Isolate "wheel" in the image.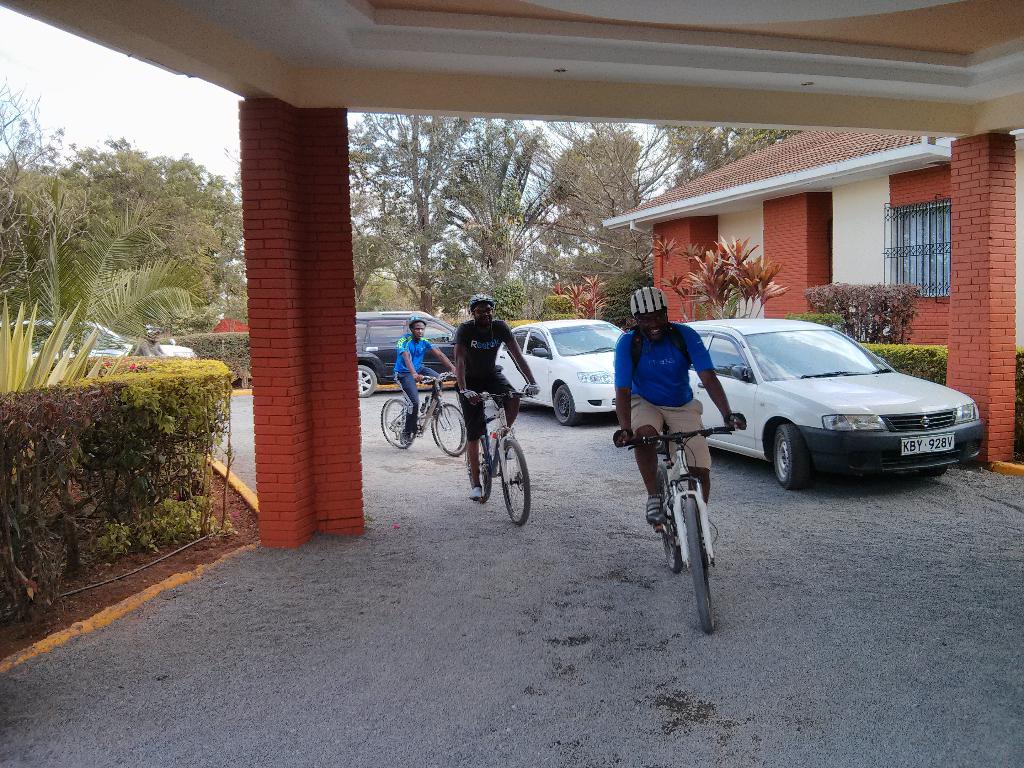
Isolated region: pyautogui.locateOnScreen(432, 401, 465, 456).
